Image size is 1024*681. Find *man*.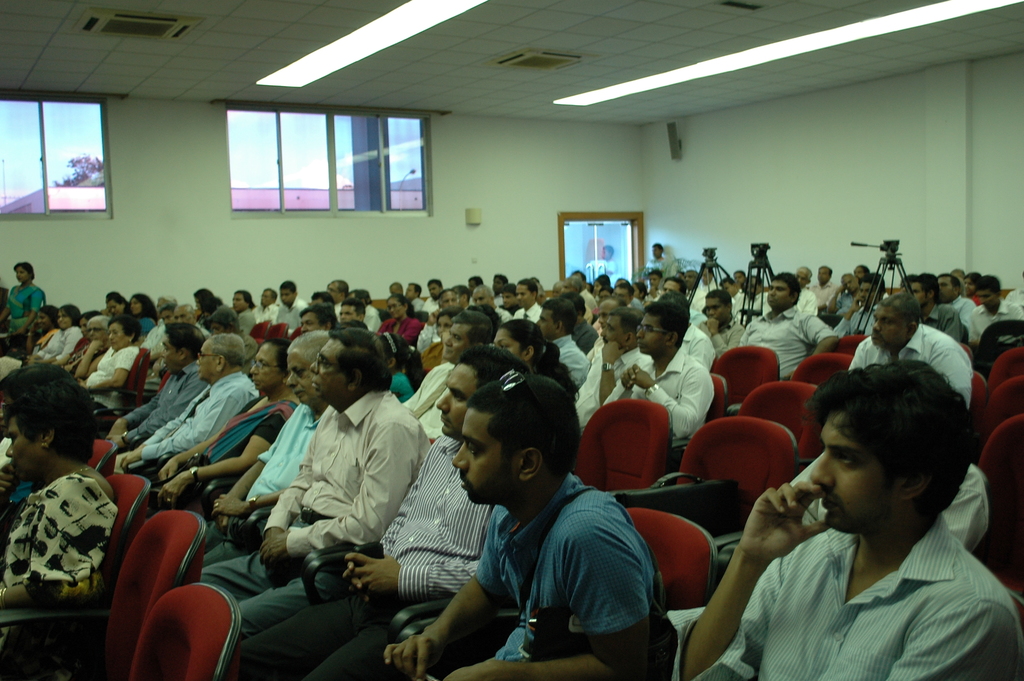
select_region(672, 360, 1022, 680).
